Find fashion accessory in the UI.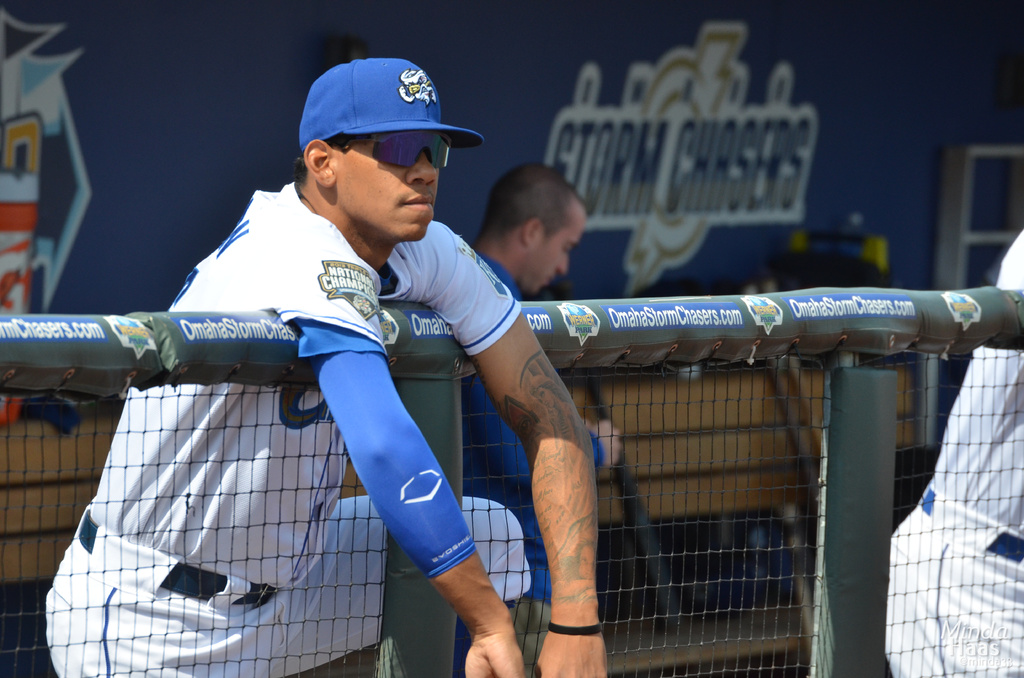
UI element at [317, 356, 477, 579].
